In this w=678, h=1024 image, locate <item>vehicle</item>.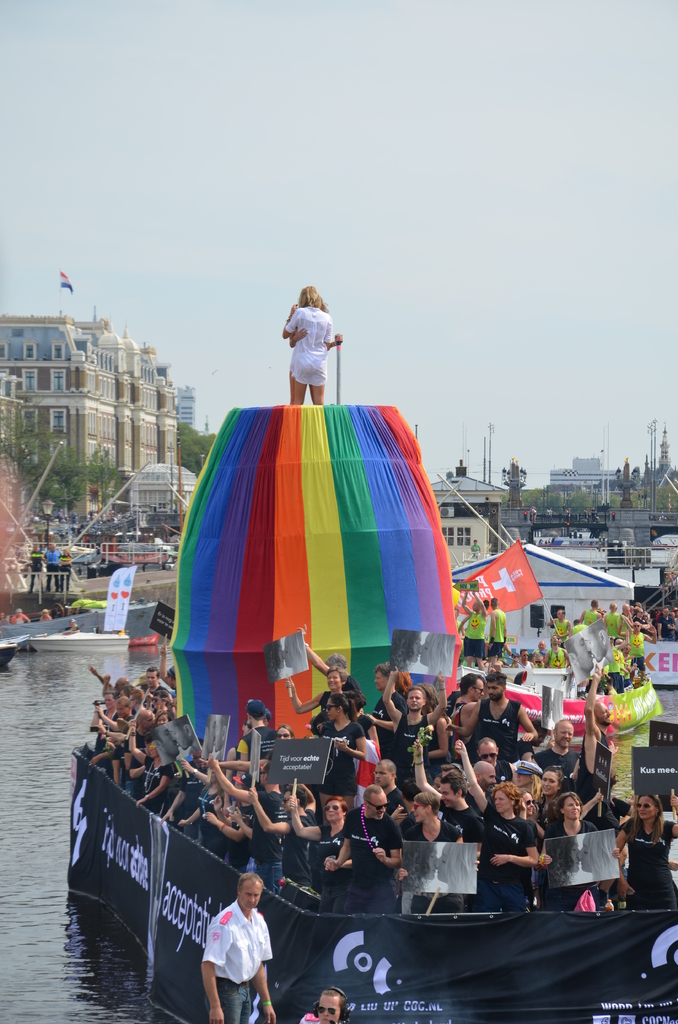
Bounding box: bbox=[28, 628, 128, 655].
